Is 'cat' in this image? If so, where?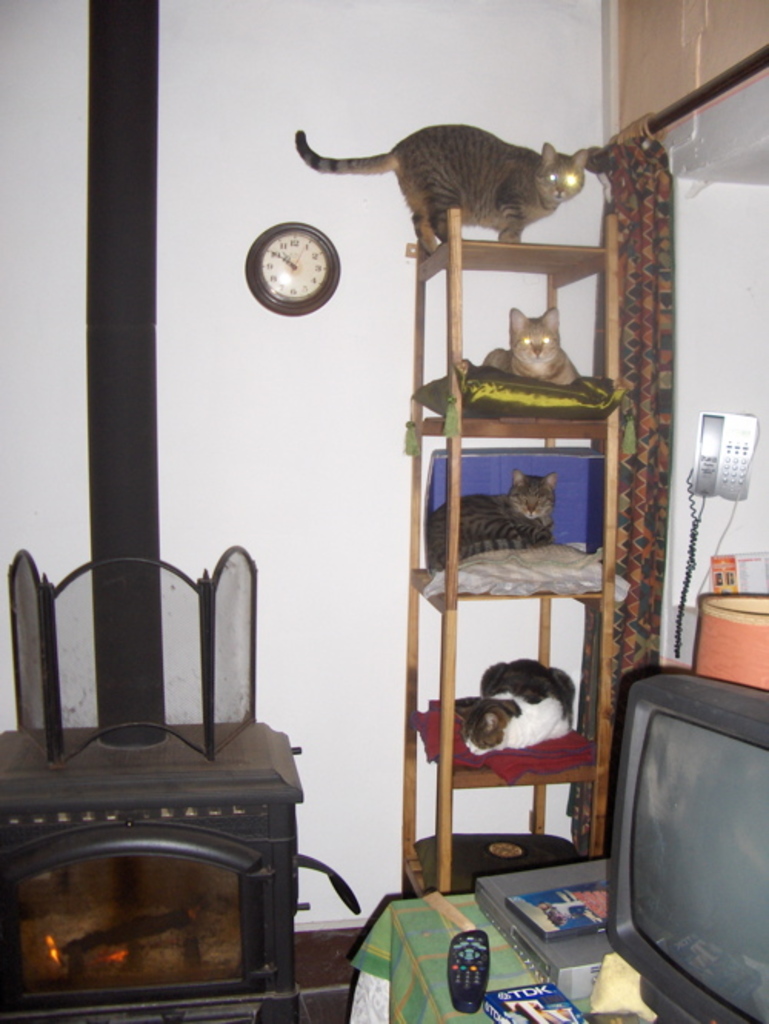
Yes, at (x1=483, y1=309, x2=580, y2=384).
